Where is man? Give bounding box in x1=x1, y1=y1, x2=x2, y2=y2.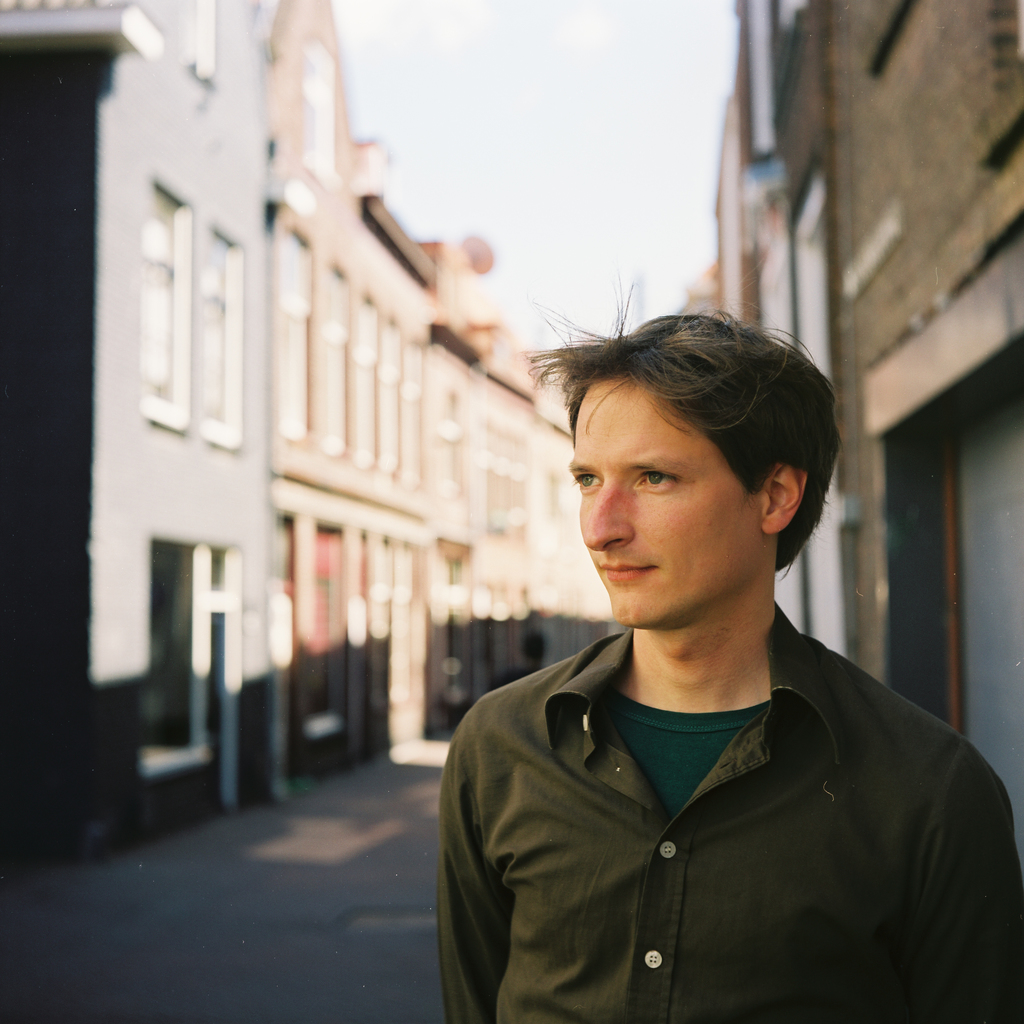
x1=431, y1=339, x2=993, y2=1023.
